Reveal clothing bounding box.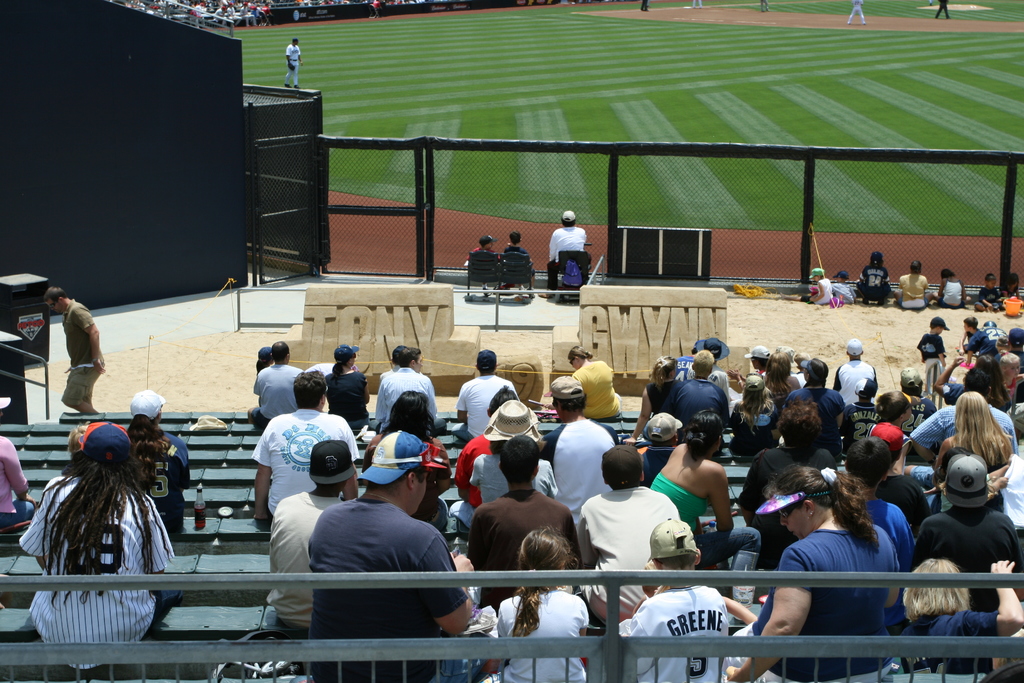
Revealed: l=579, t=481, r=680, b=625.
